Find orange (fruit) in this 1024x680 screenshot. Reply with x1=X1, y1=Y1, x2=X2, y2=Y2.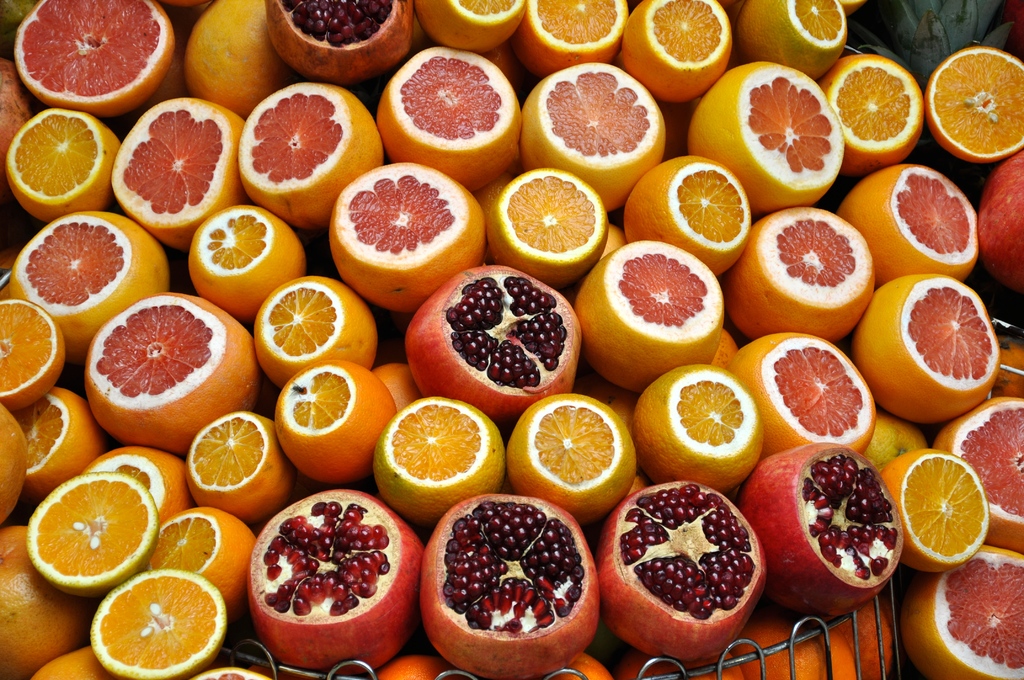
x1=415, y1=0, x2=526, y2=52.
